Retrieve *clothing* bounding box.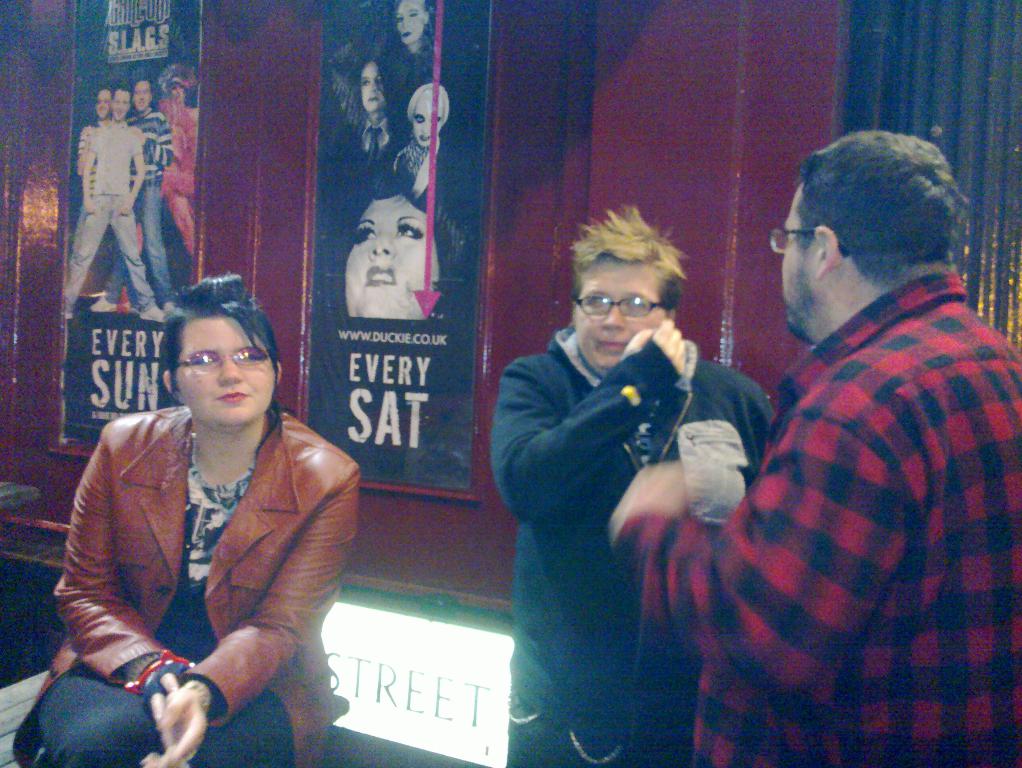
Bounding box: 333:31:464:137.
